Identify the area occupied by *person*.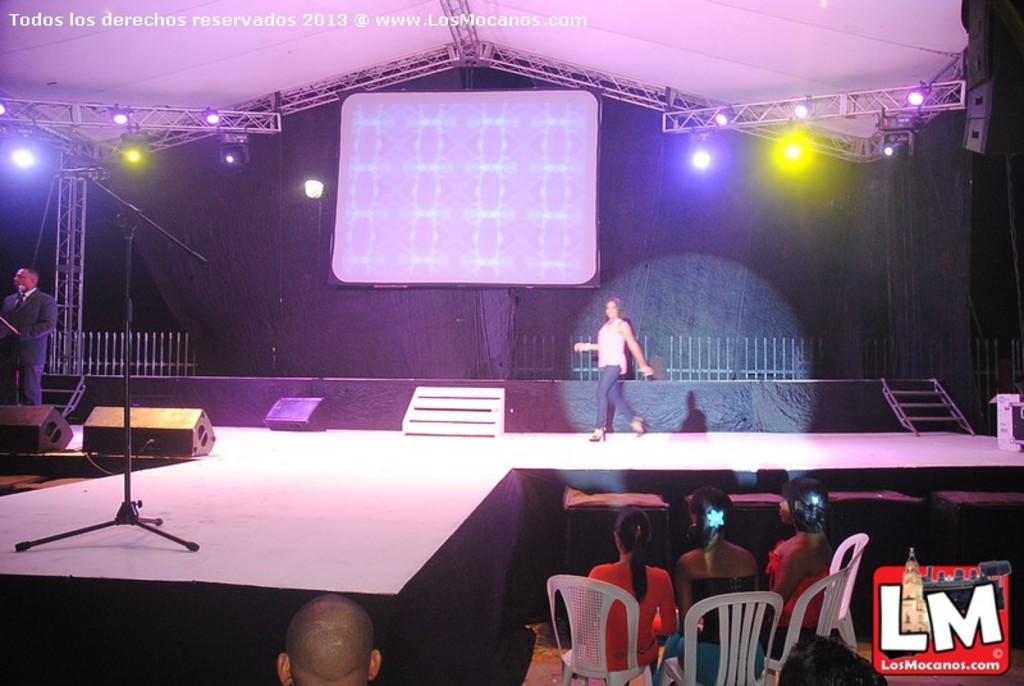
Area: l=584, t=508, r=676, b=673.
